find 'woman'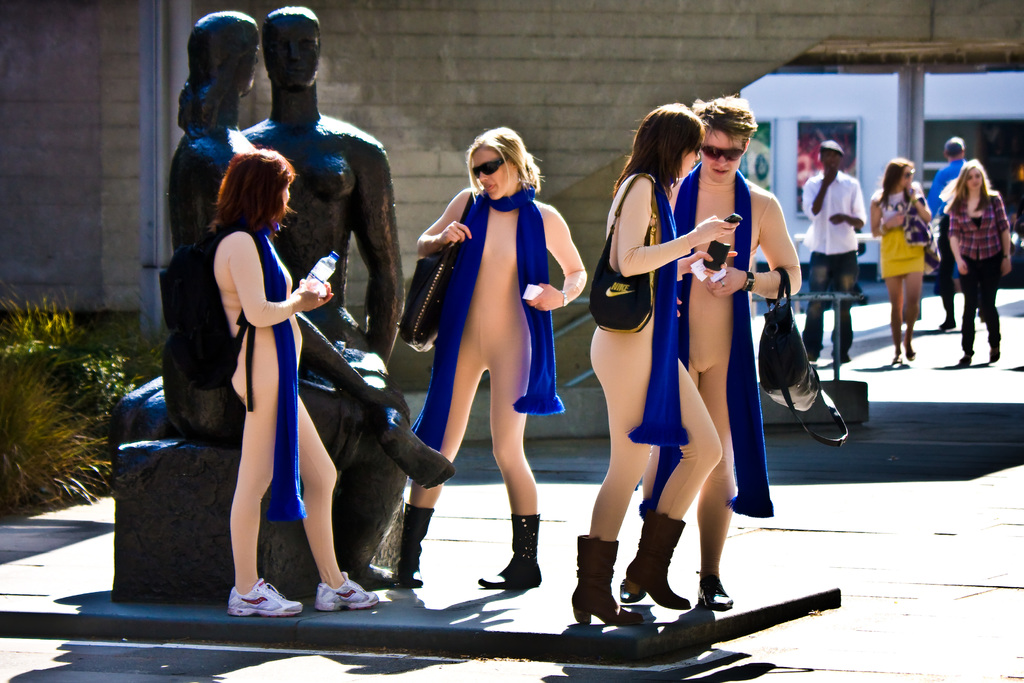
[867,157,939,370]
